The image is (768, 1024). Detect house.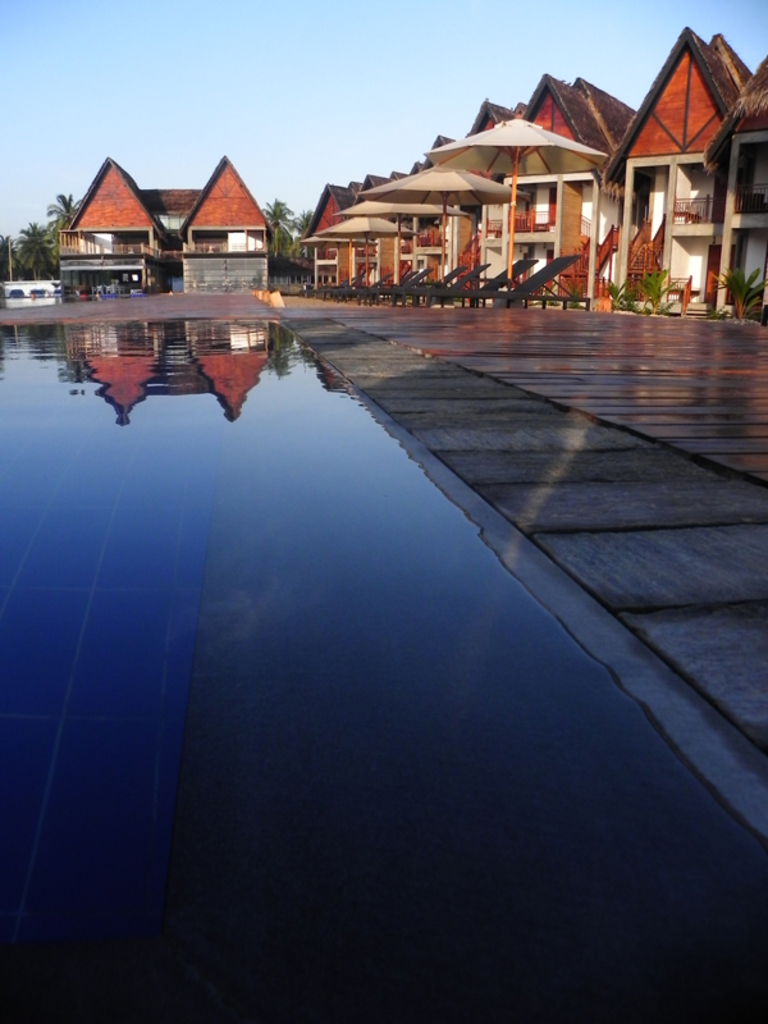
Detection: (x1=547, y1=87, x2=621, y2=292).
